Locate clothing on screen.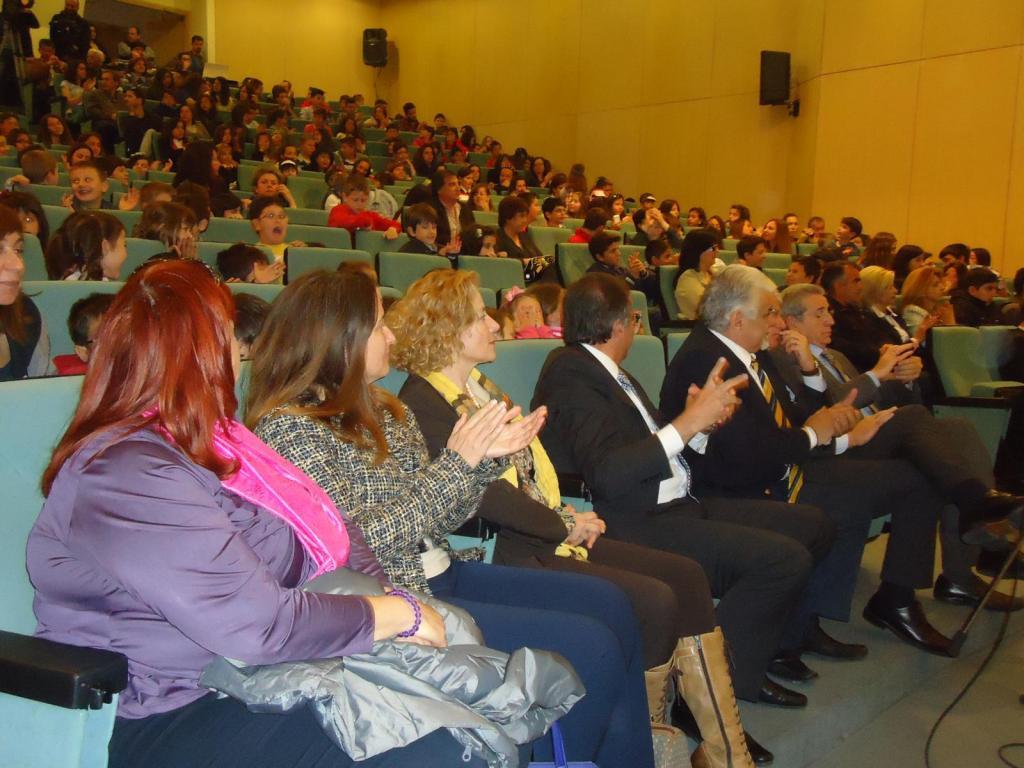
On screen at {"left": 396, "top": 235, "right": 444, "bottom": 256}.
